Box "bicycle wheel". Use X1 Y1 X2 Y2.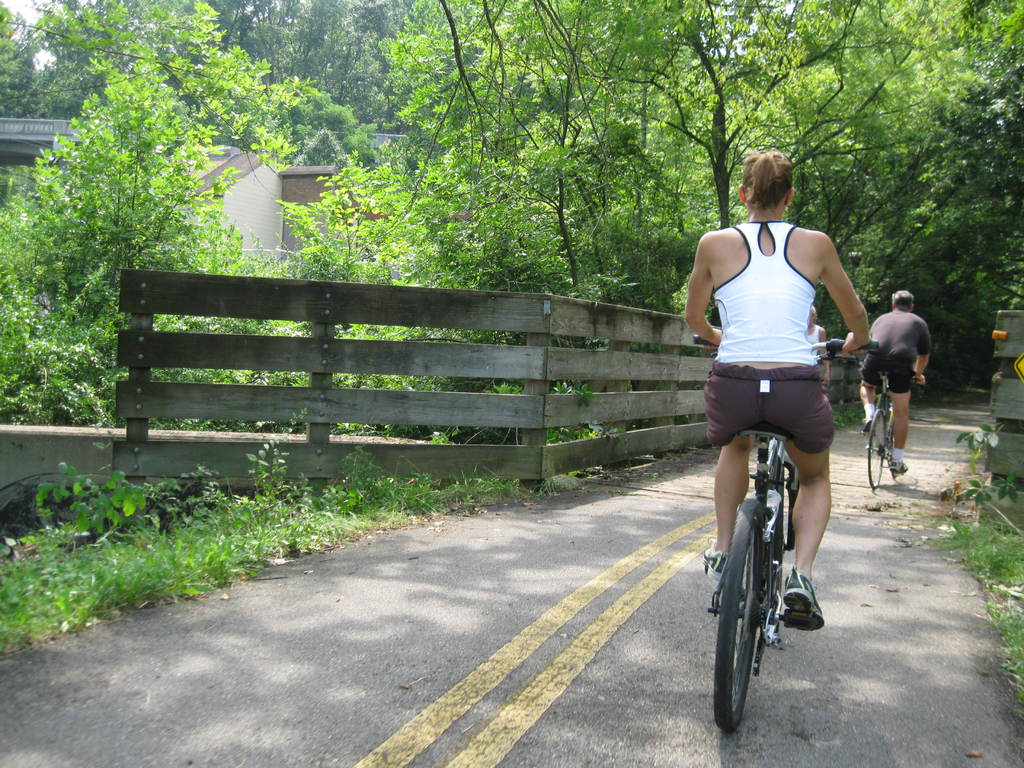
766 460 786 632.
